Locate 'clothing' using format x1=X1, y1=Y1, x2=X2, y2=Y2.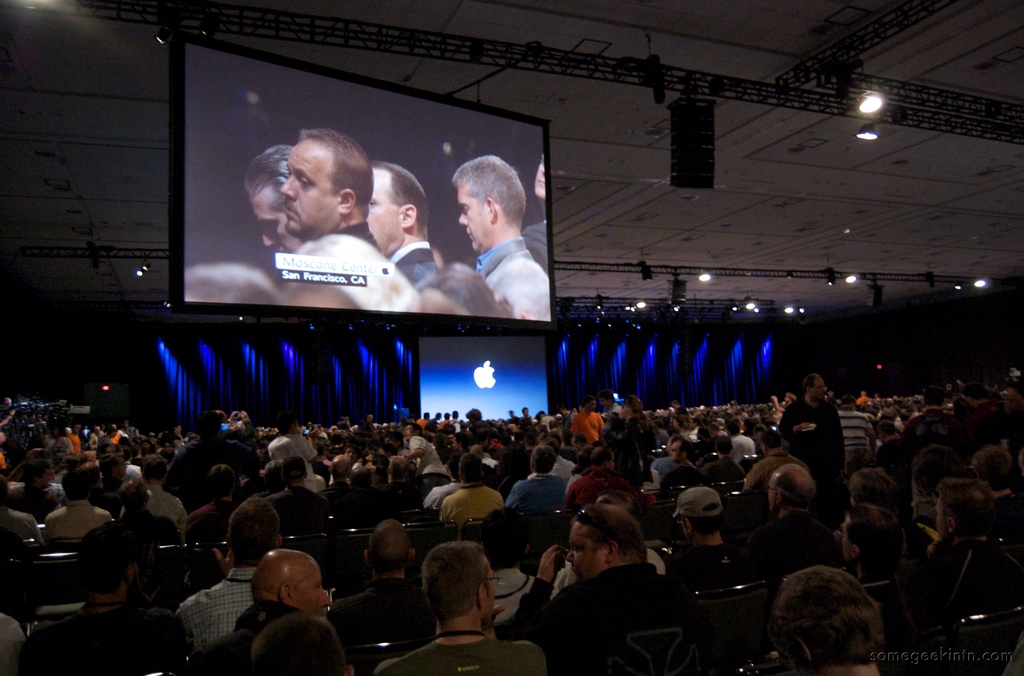
x1=552, y1=458, x2=585, y2=474.
